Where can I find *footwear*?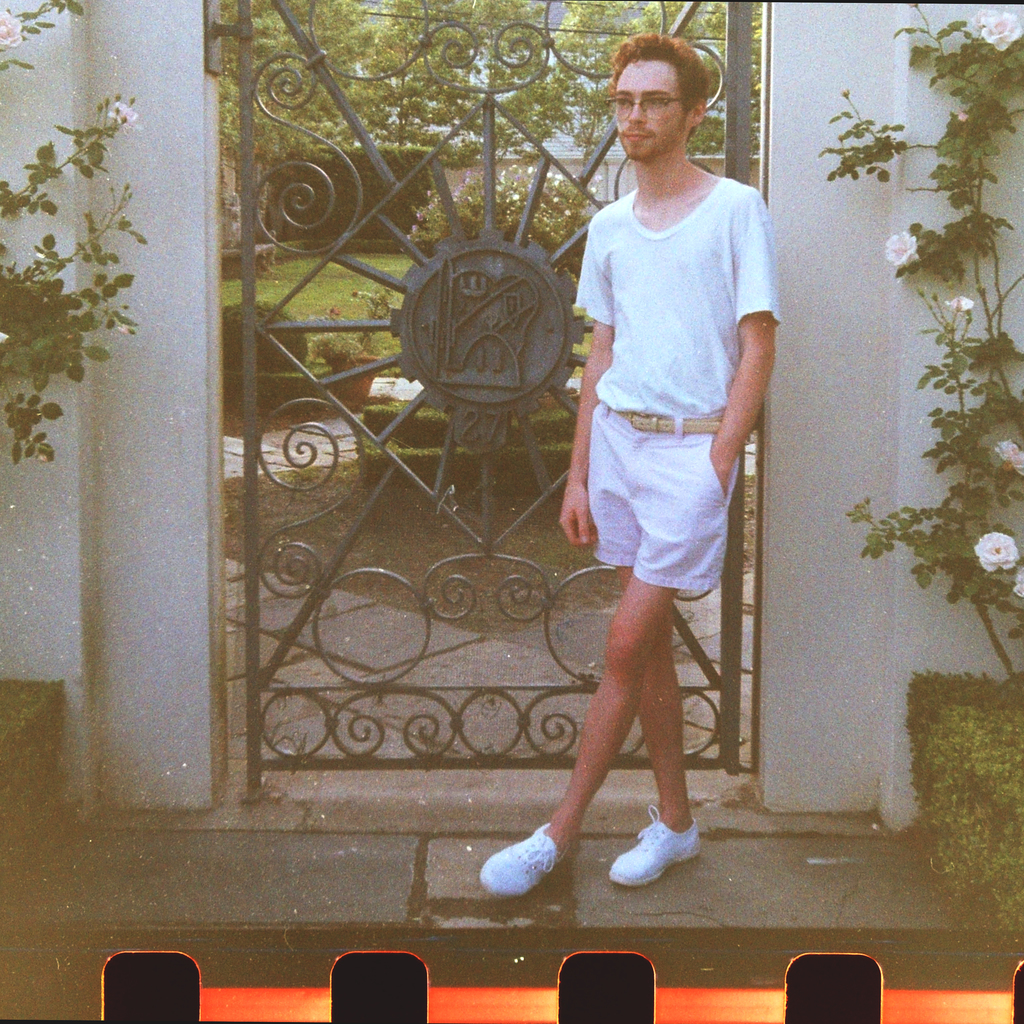
You can find it at <box>608,799,699,888</box>.
